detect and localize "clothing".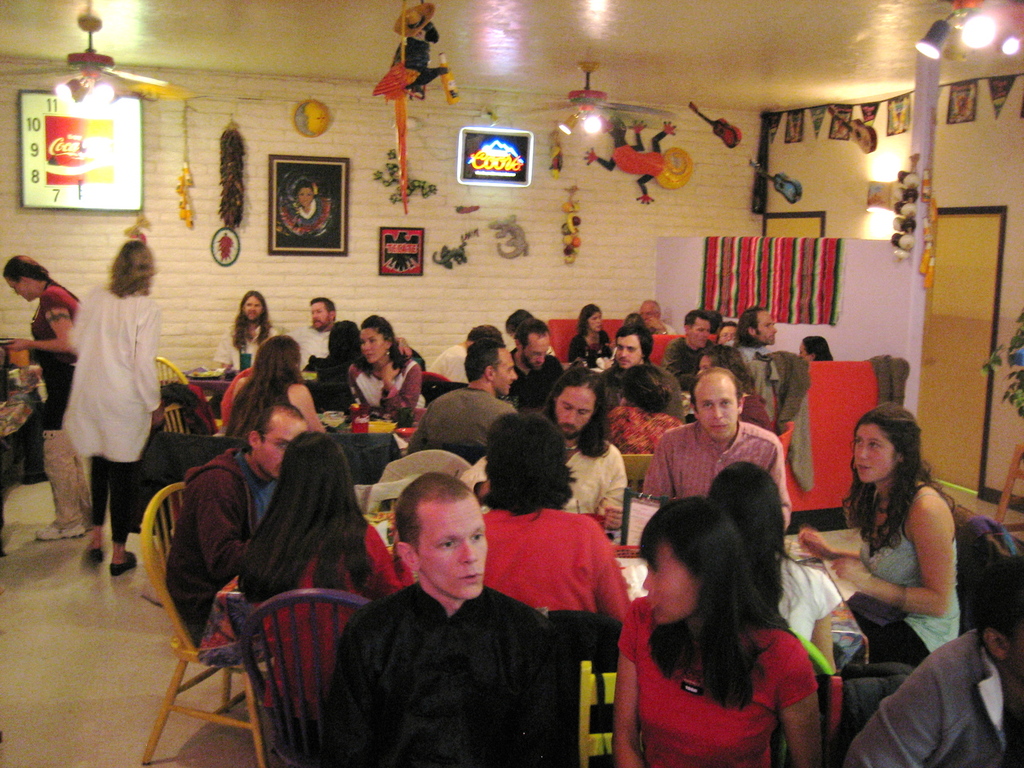
Localized at {"left": 742, "top": 342, "right": 786, "bottom": 370}.
